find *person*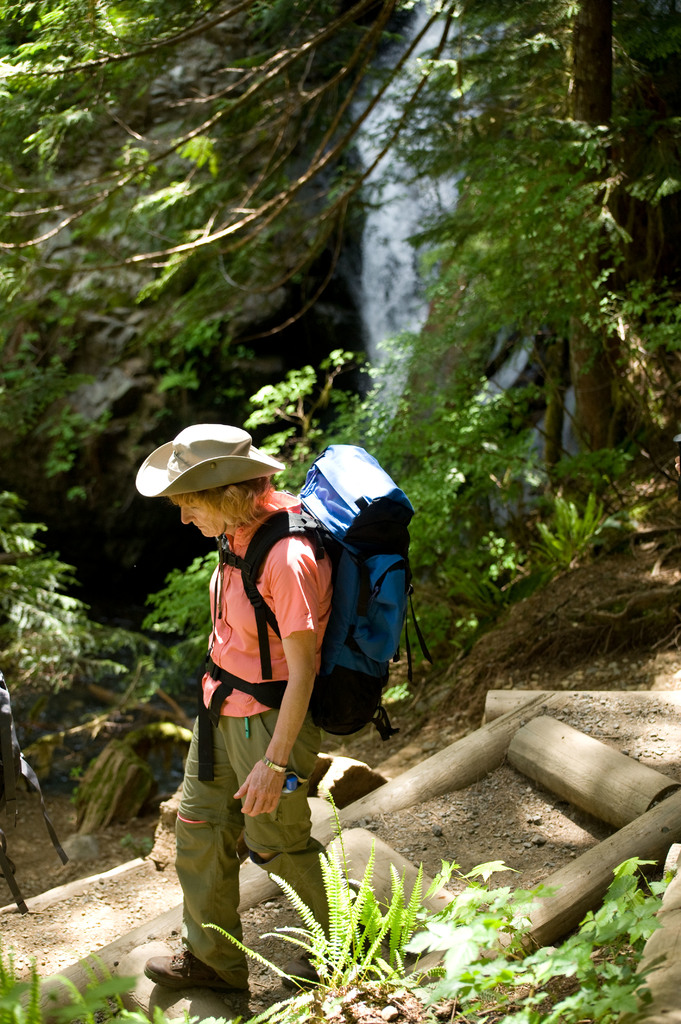
Rect(136, 422, 333, 1002)
